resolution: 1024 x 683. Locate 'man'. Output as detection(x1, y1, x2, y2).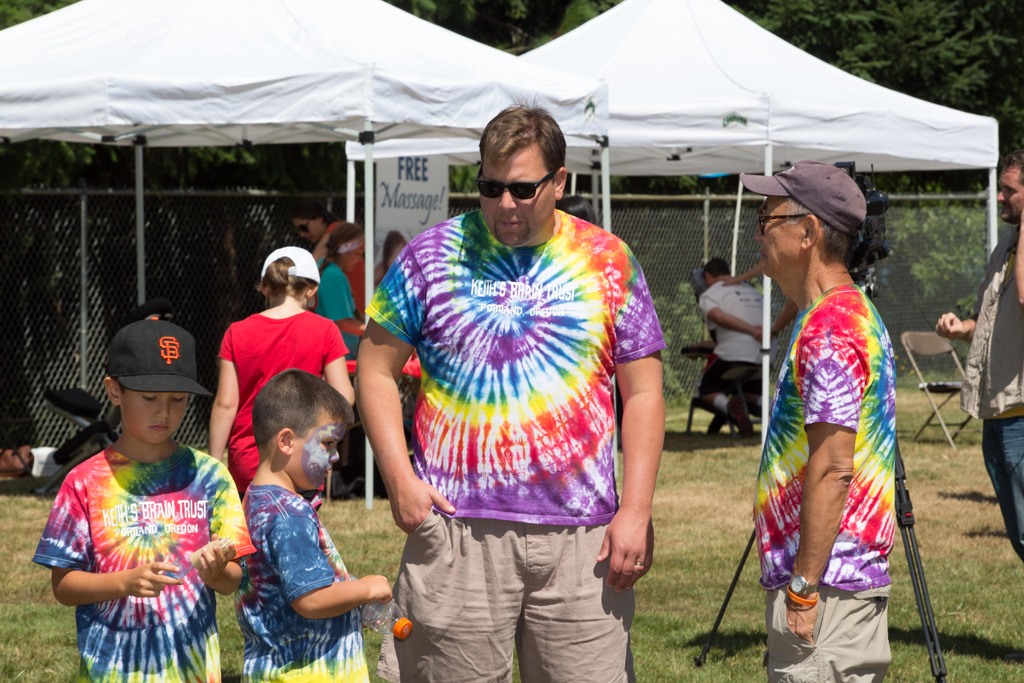
detection(749, 158, 894, 682).
